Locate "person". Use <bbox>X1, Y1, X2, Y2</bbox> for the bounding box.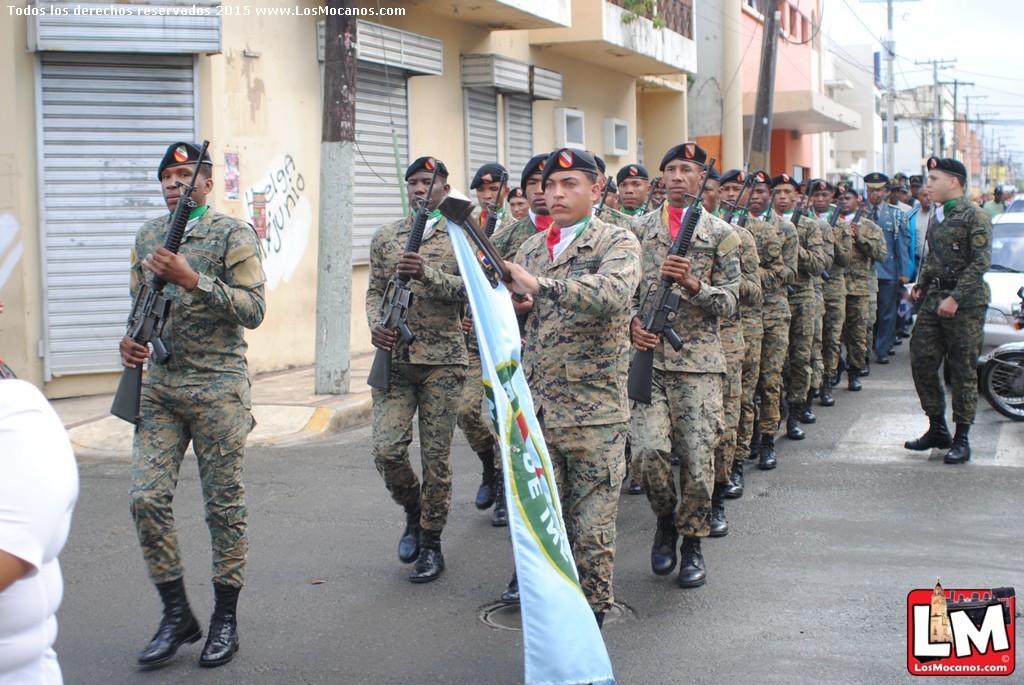
<bbox>835, 178, 884, 398</bbox>.
